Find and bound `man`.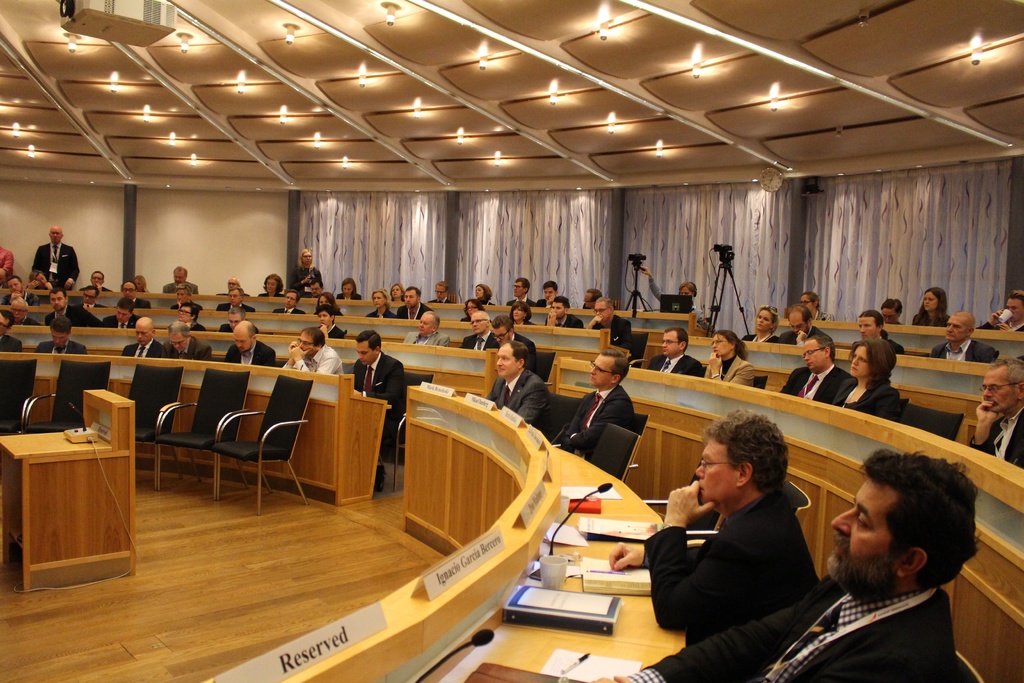
Bound: Rect(637, 331, 698, 378).
